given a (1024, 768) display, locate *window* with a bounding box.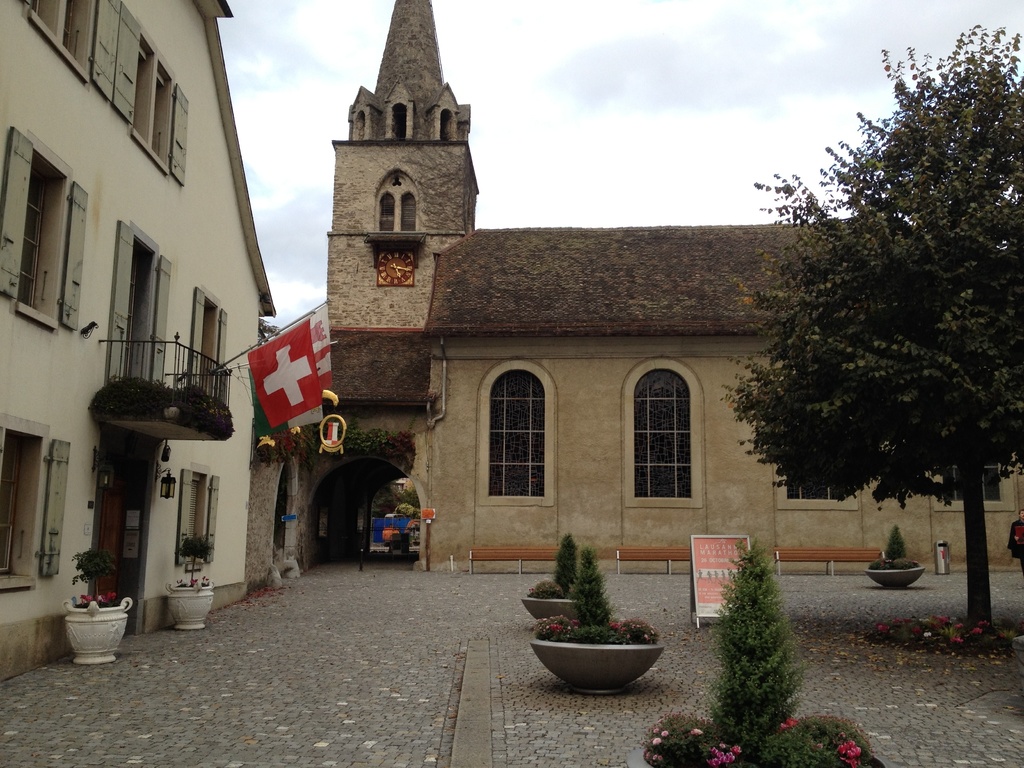
Located: box(19, 0, 119, 81).
